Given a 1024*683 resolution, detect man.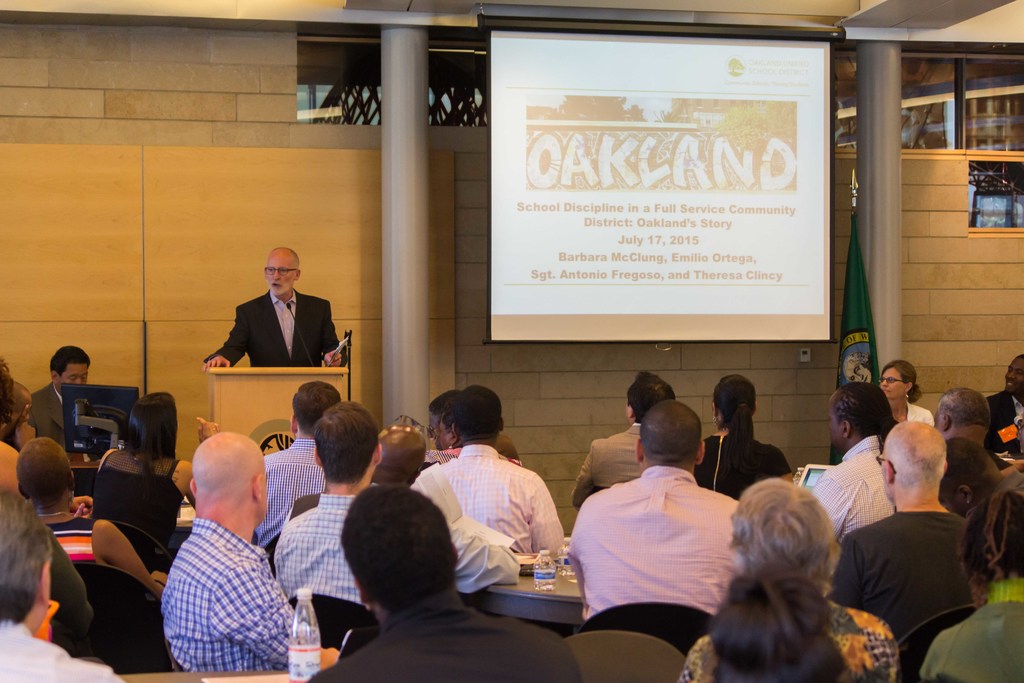
<box>983,352,1023,465</box>.
